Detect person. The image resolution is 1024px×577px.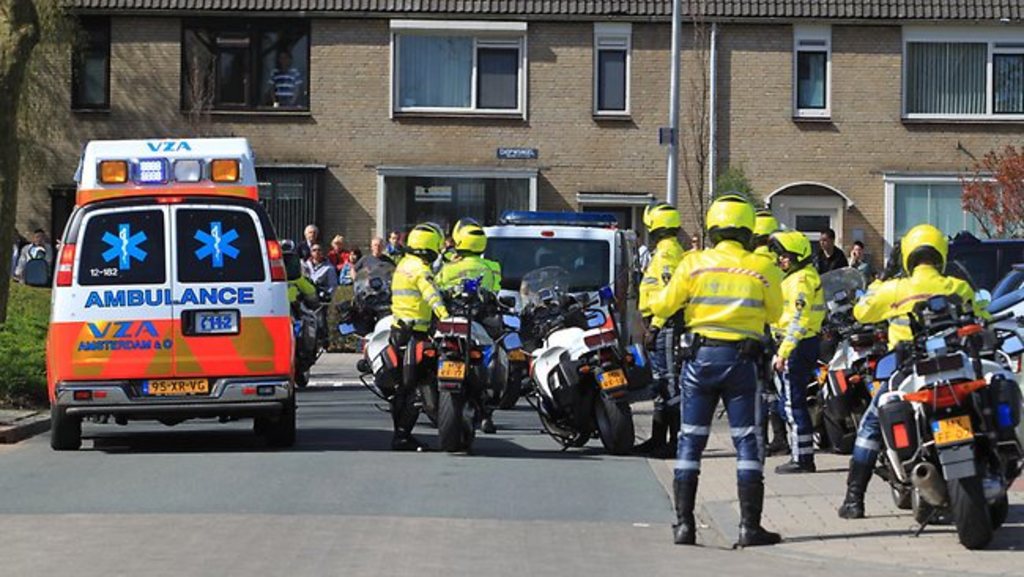
BBox(810, 229, 851, 276).
